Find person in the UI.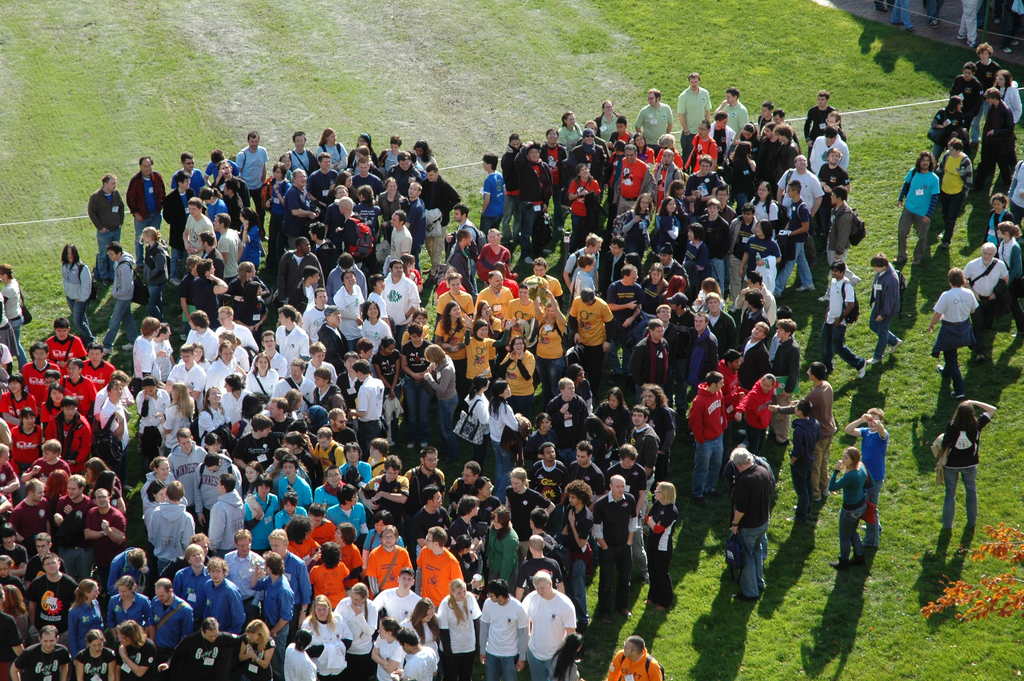
UI element at bbox(194, 256, 224, 320).
